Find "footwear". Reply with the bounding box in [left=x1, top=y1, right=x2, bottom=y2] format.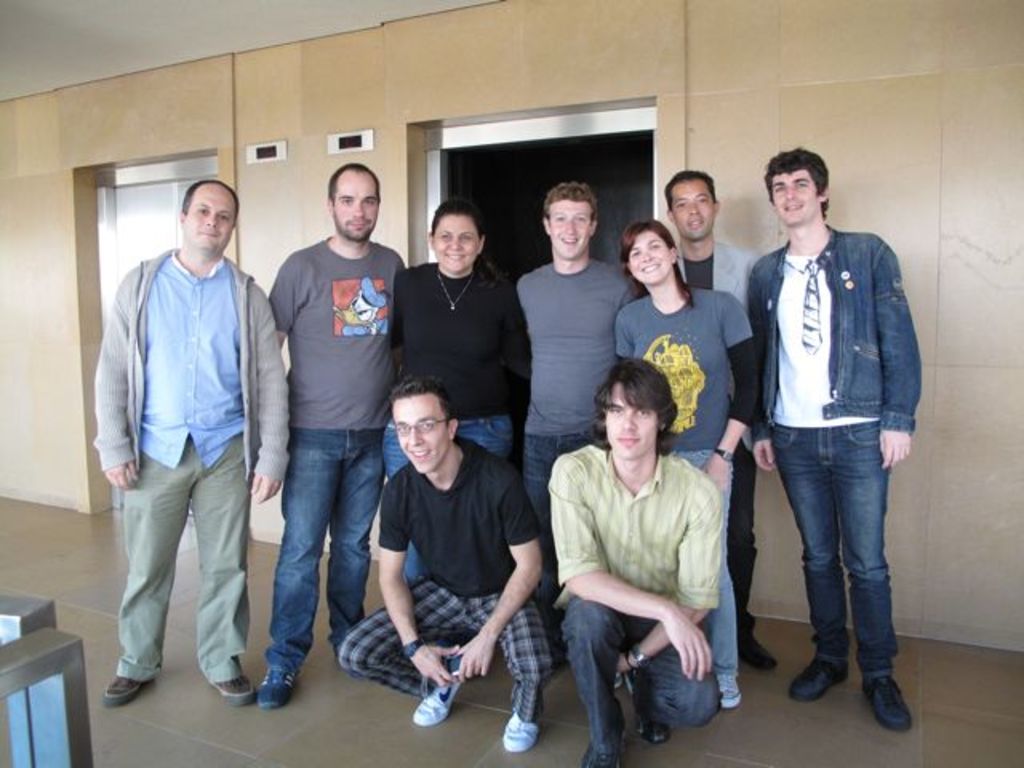
[left=410, top=683, right=461, bottom=730].
